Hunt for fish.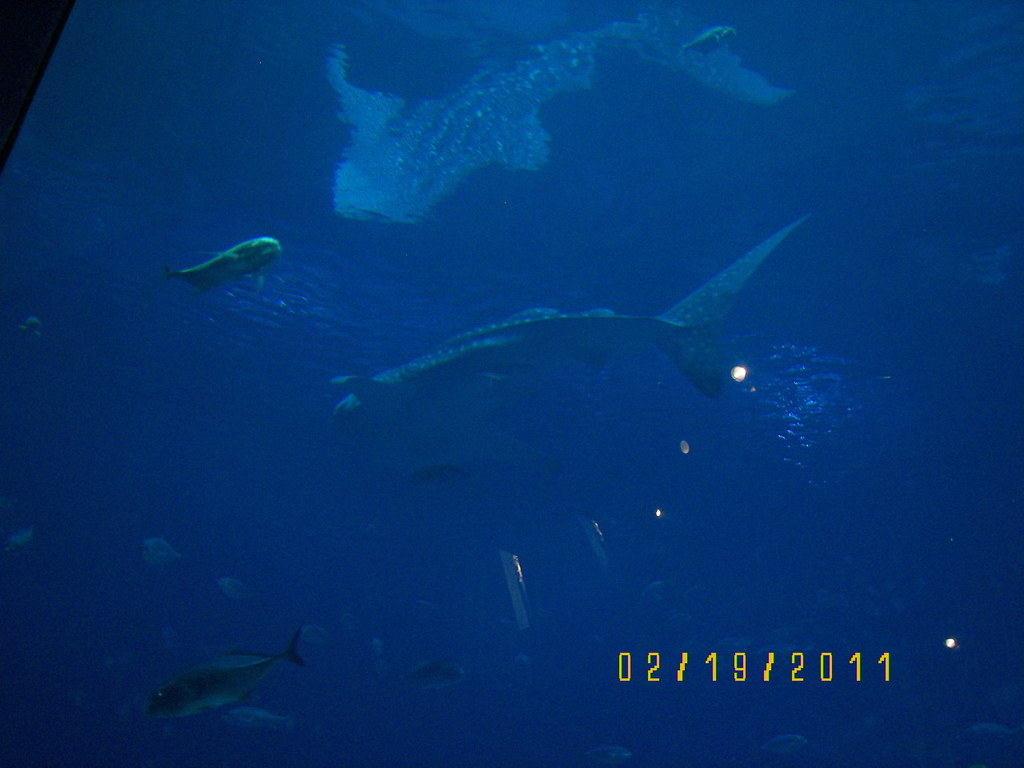
Hunted down at box(0, 526, 32, 554).
